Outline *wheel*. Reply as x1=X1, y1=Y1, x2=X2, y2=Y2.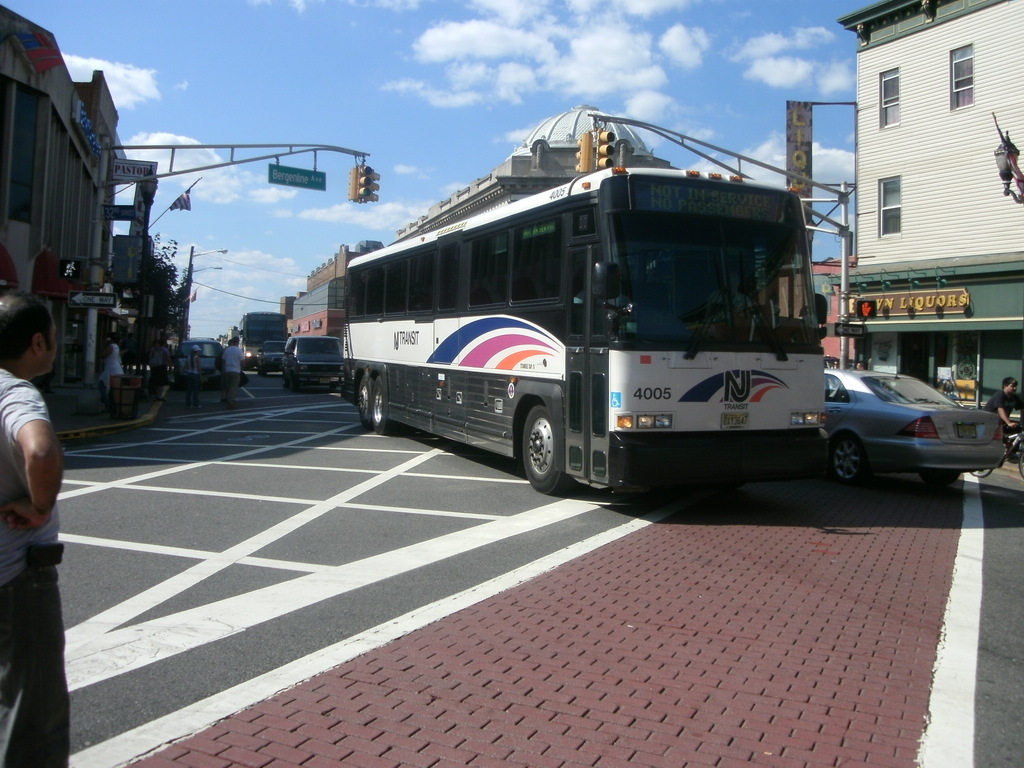
x1=964, y1=463, x2=998, y2=481.
